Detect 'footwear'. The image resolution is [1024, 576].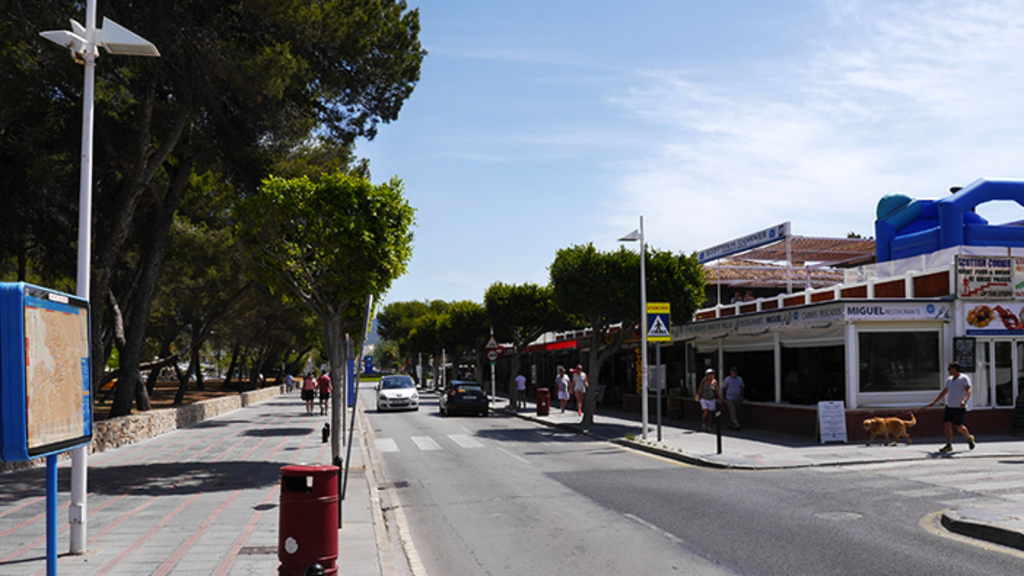
x1=967 y1=433 x2=976 y2=451.
